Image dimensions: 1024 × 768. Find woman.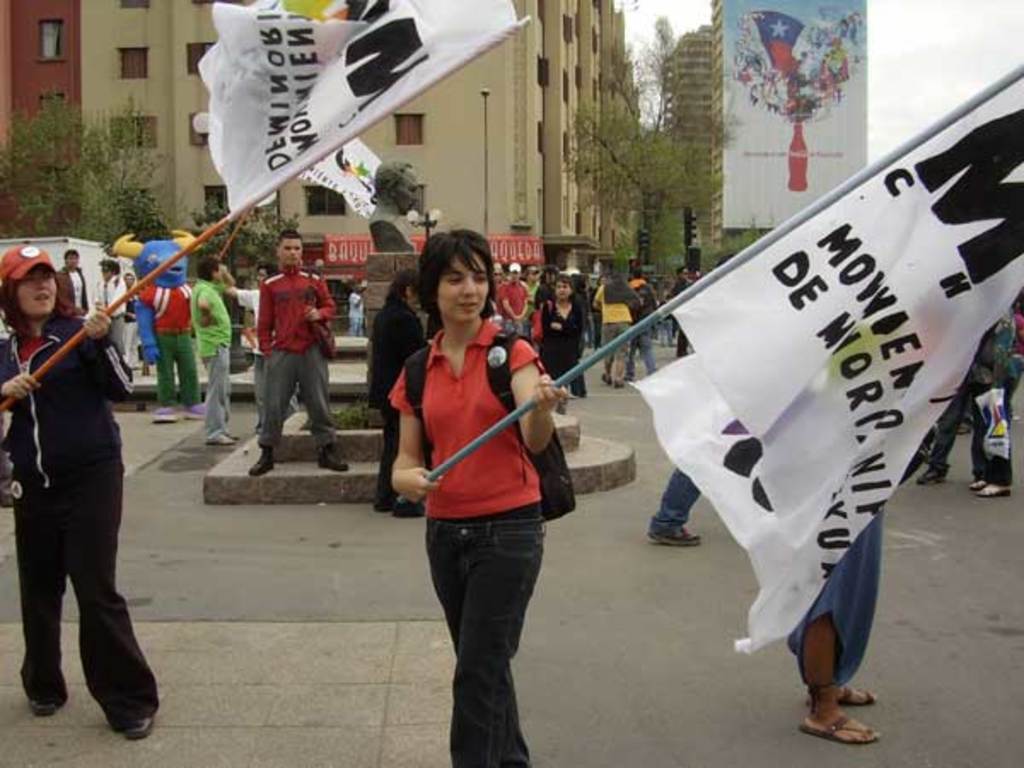
region(543, 273, 592, 415).
